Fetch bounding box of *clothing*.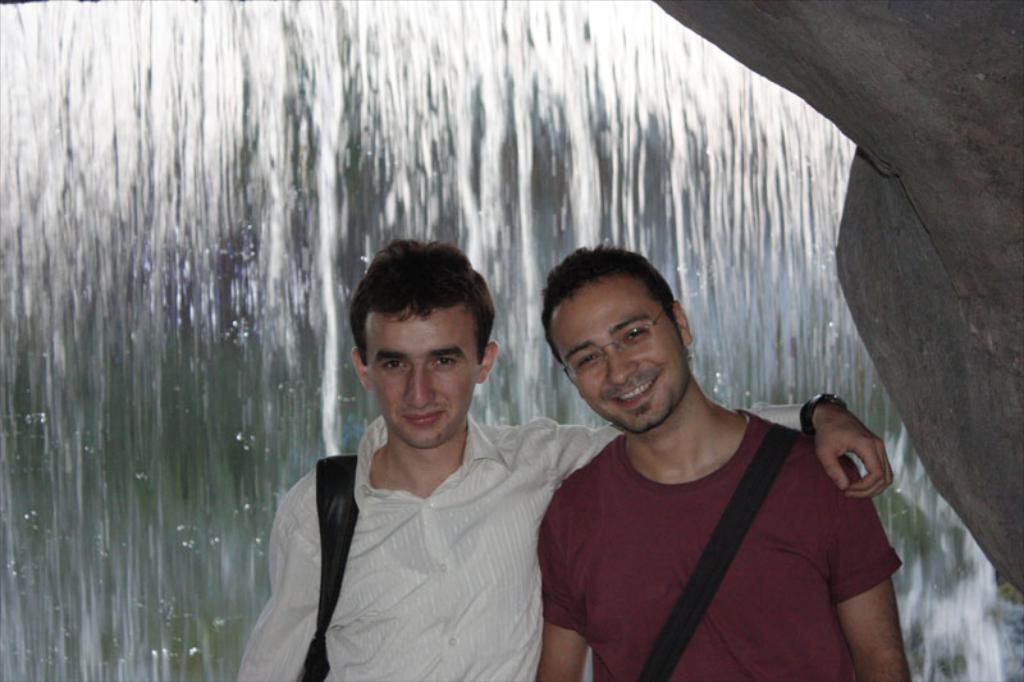
Bbox: [237,415,799,677].
